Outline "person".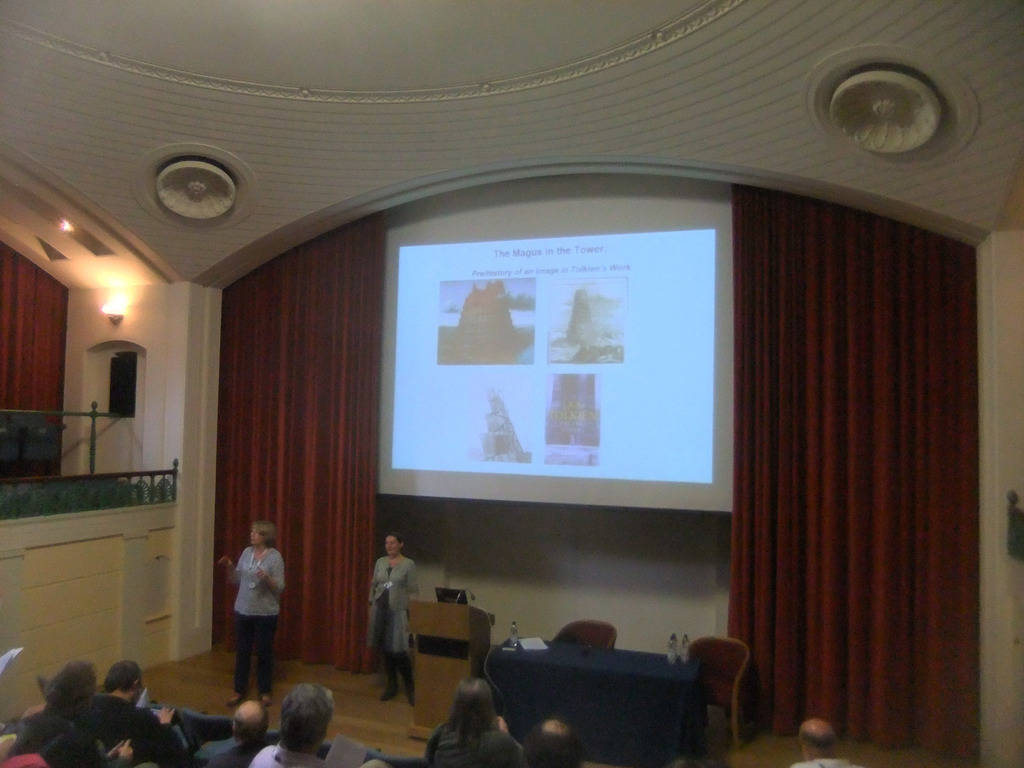
Outline: detection(212, 518, 289, 709).
